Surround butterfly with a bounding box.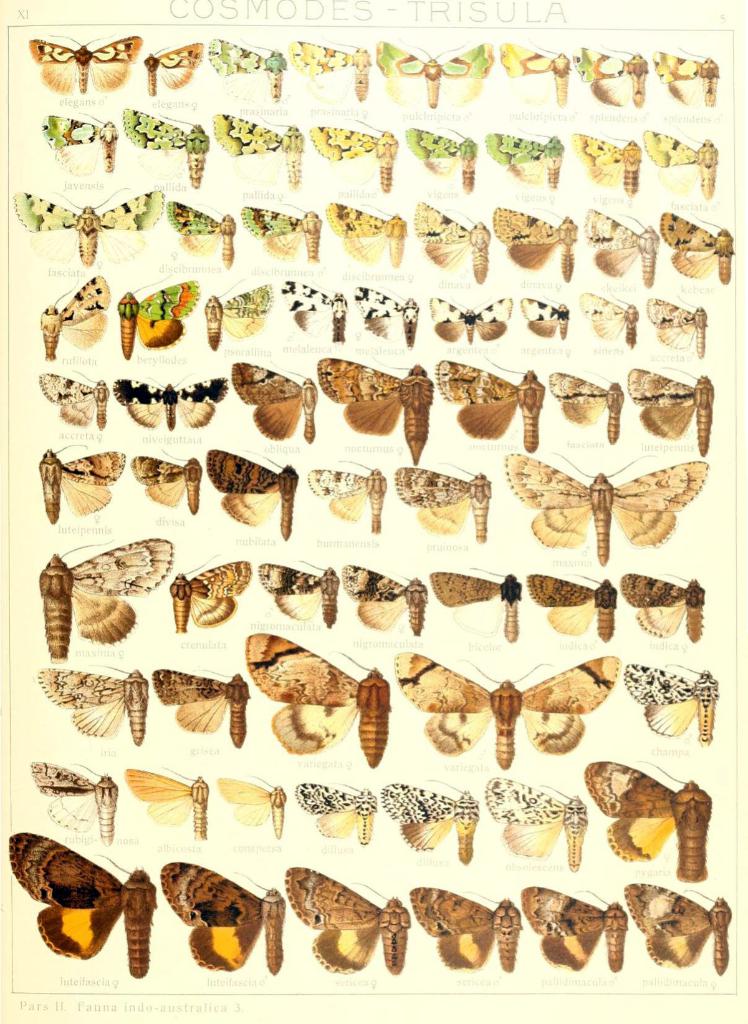
box(523, 890, 630, 974).
